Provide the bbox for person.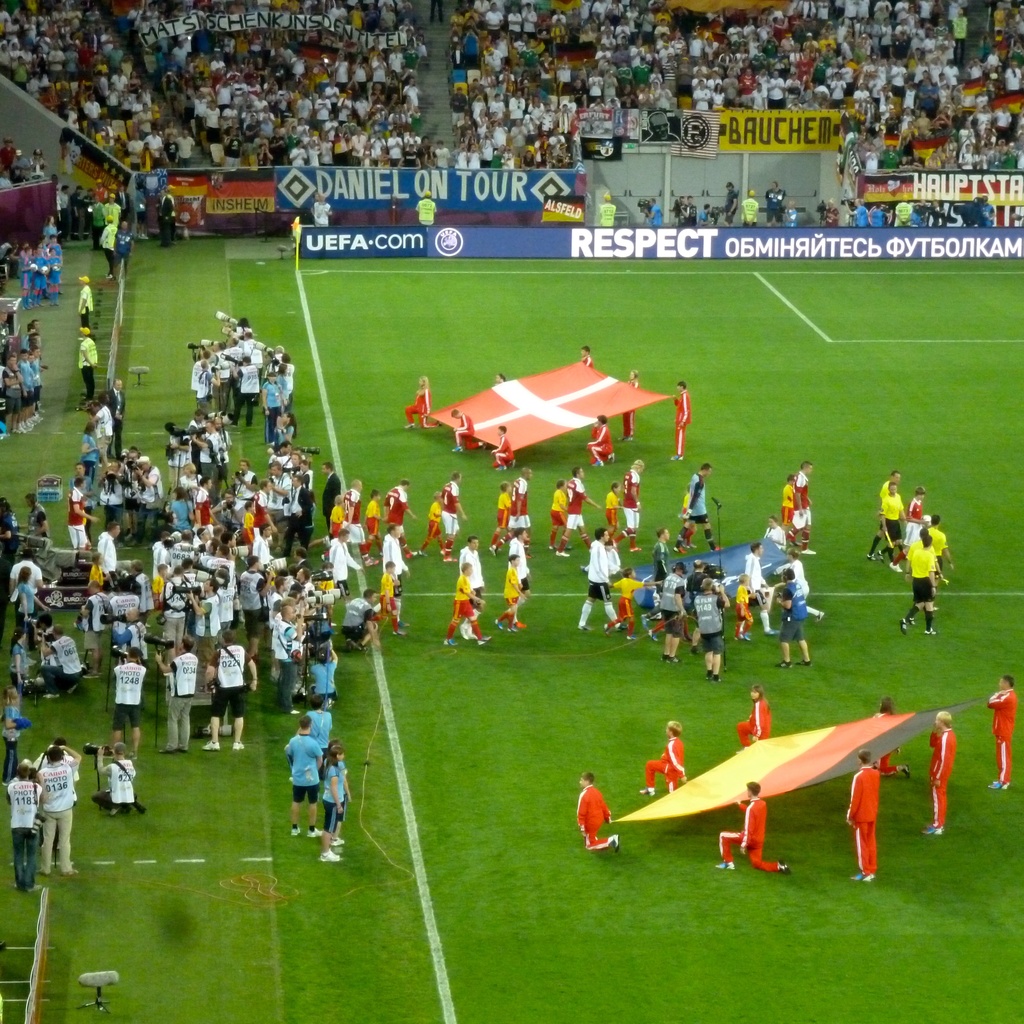
box(381, 479, 413, 540).
